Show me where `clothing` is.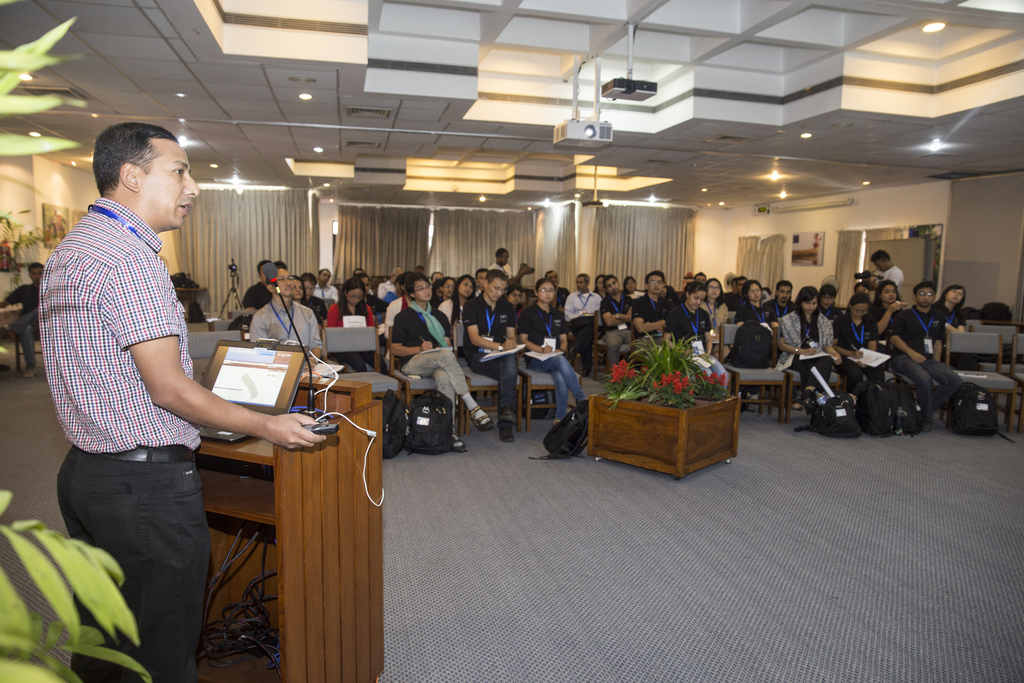
`clothing` is at 562/290/595/338.
